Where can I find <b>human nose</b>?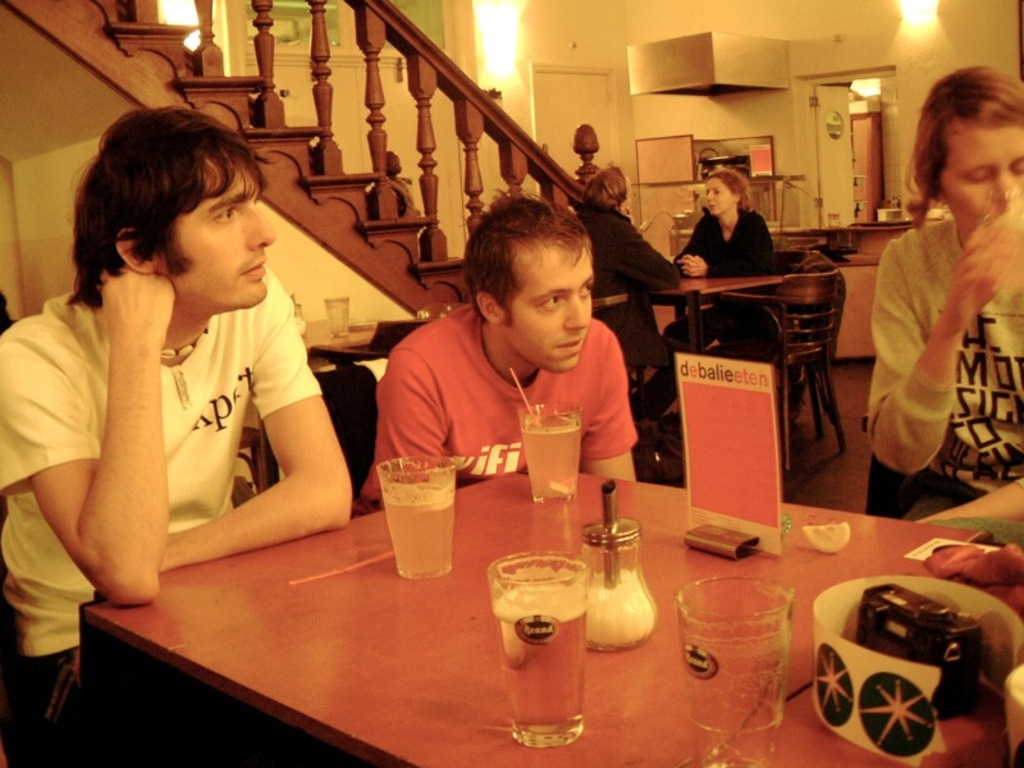
You can find it at (left=563, top=292, right=589, bottom=332).
